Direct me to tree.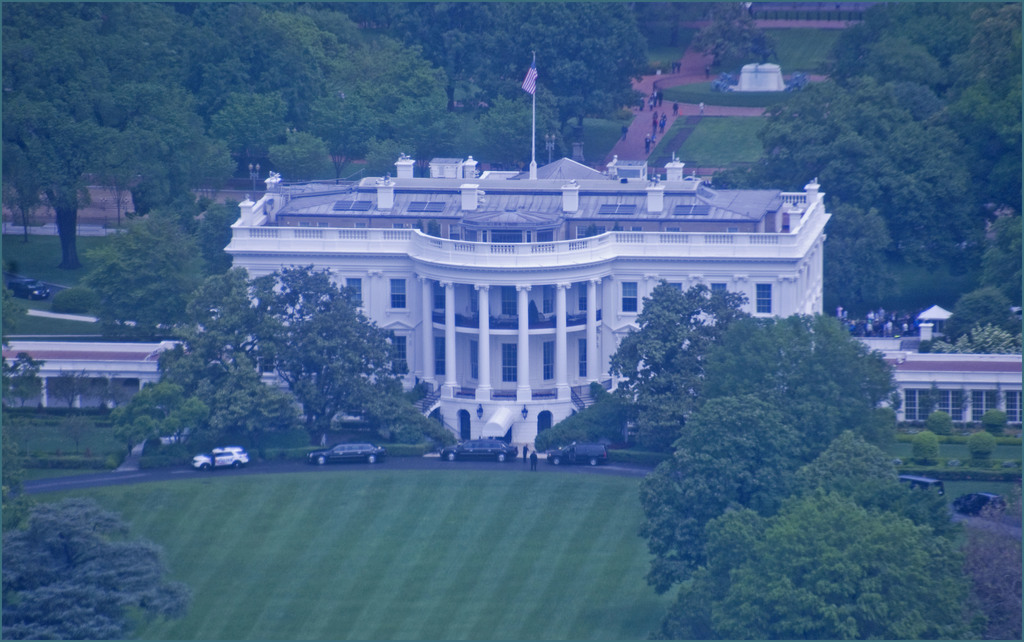
Direction: locate(163, 256, 440, 445).
